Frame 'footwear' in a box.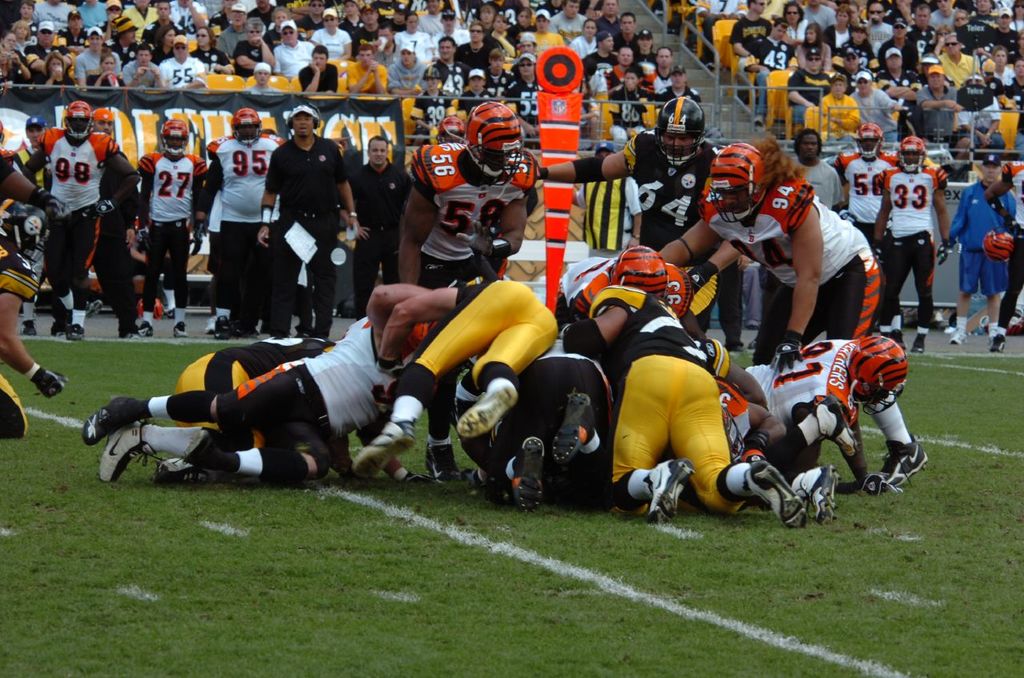
bbox(23, 320, 38, 335).
